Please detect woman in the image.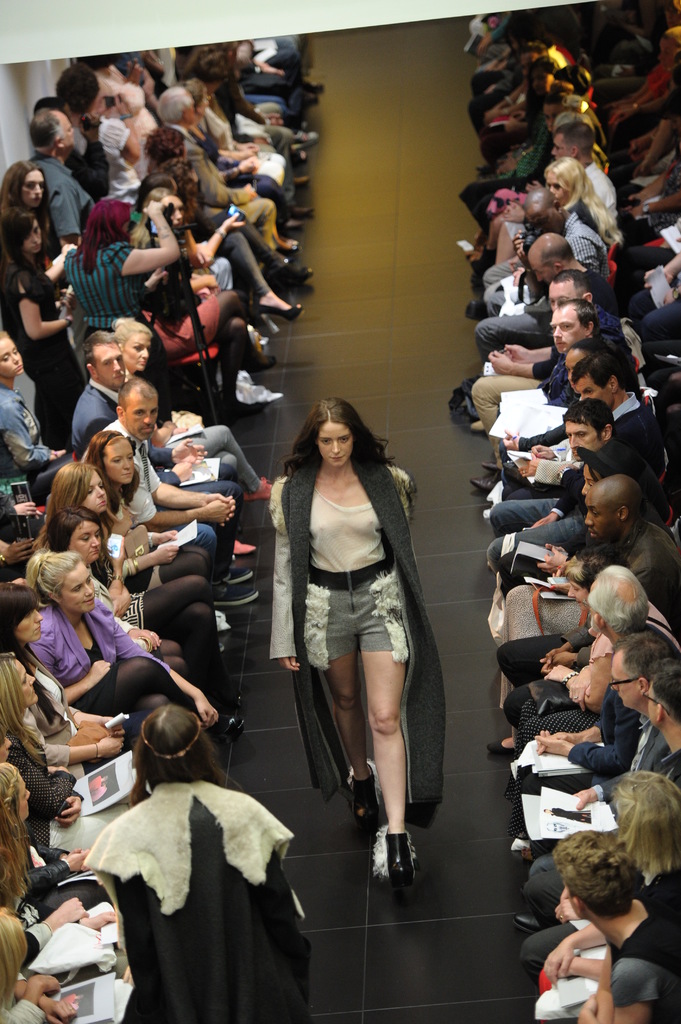
box=[0, 582, 133, 779].
